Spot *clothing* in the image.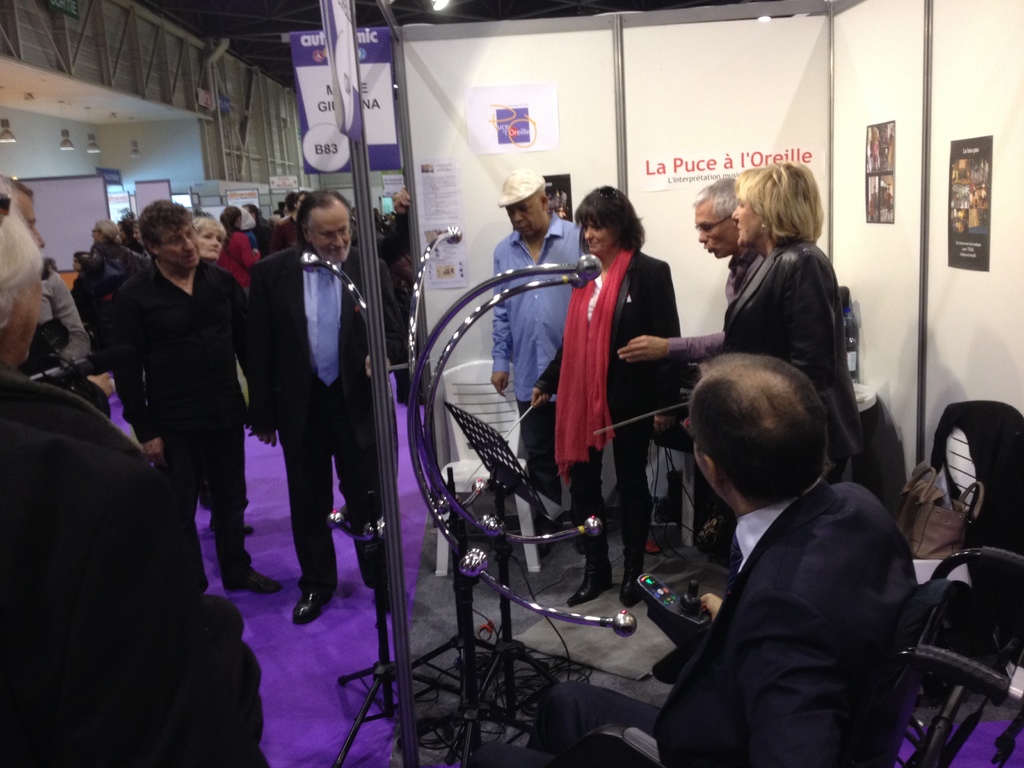
*clothing* found at <region>494, 221, 580, 516</region>.
